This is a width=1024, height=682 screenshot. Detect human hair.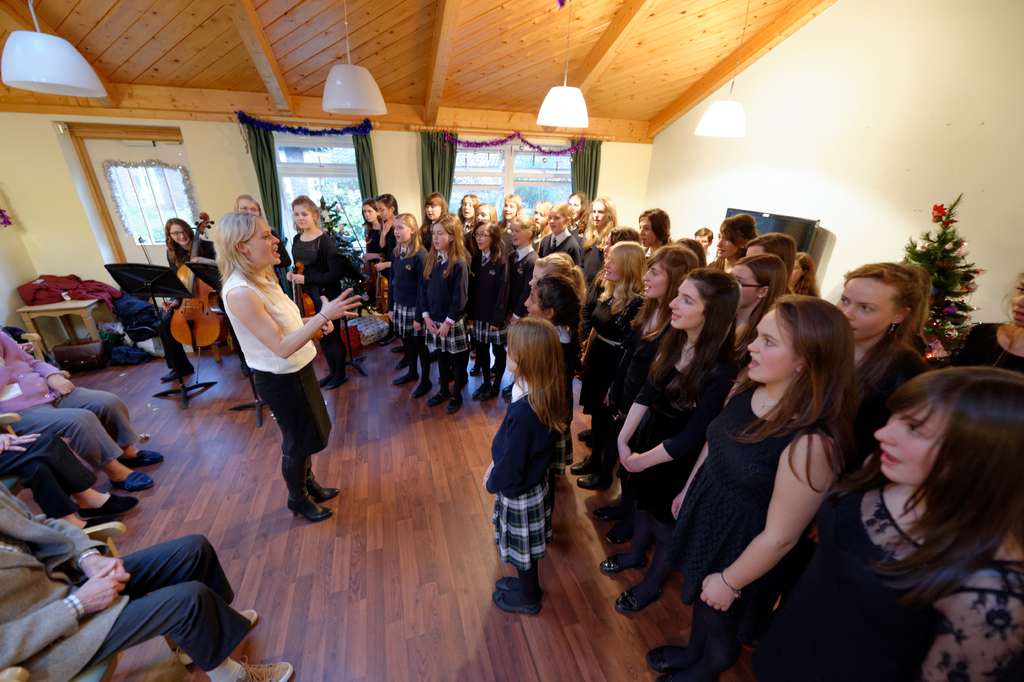
(643,244,698,340).
